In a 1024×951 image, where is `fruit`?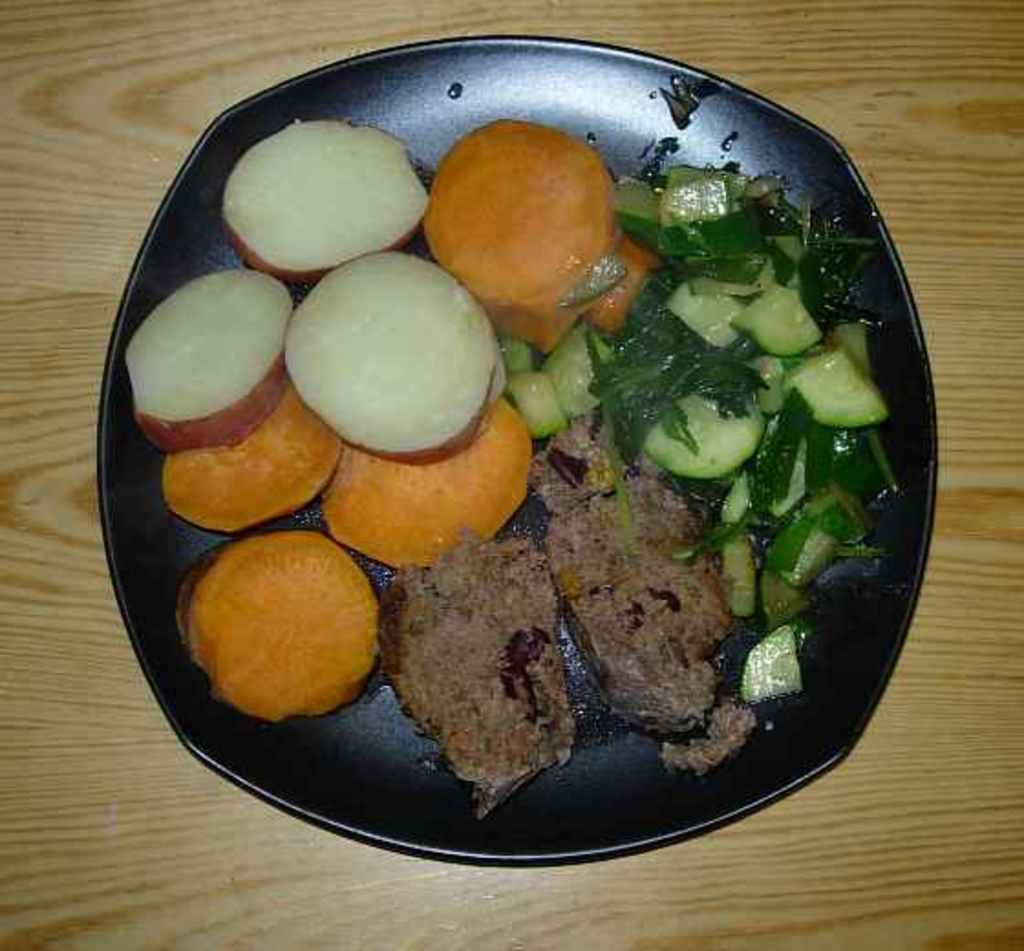
<bbox>289, 245, 510, 452</bbox>.
